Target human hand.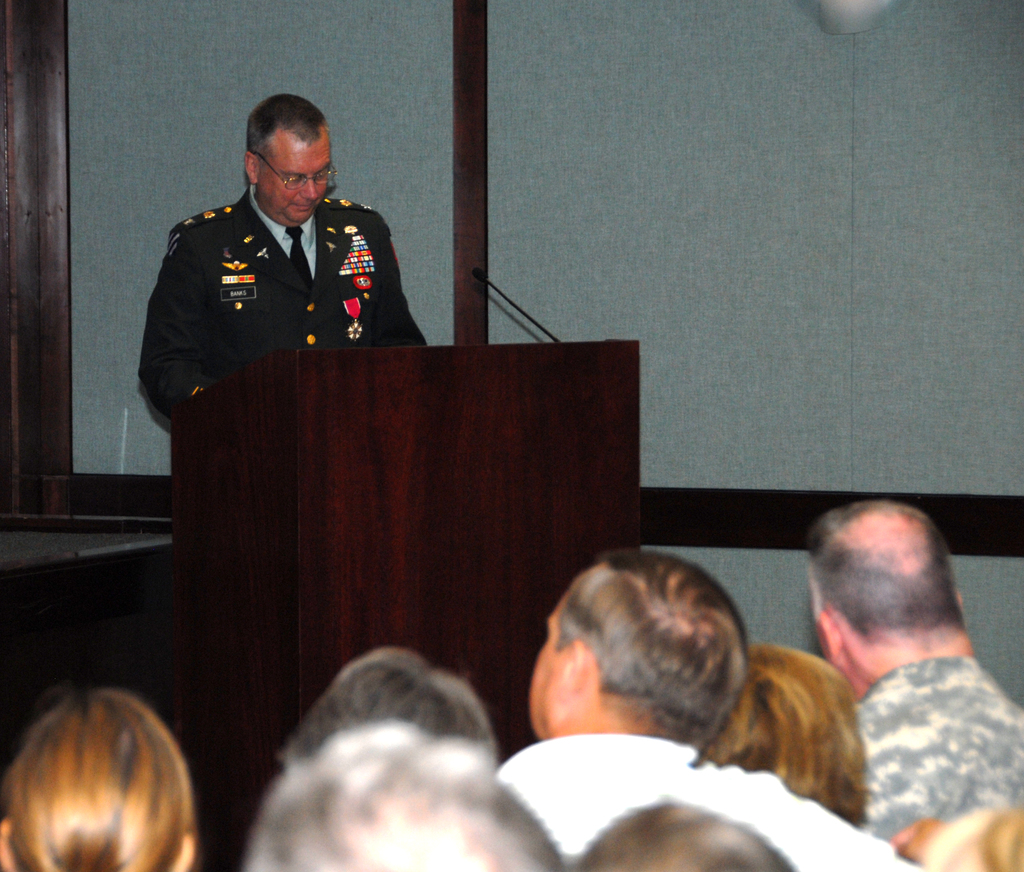
Target region: x1=893, y1=814, x2=941, y2=864.
